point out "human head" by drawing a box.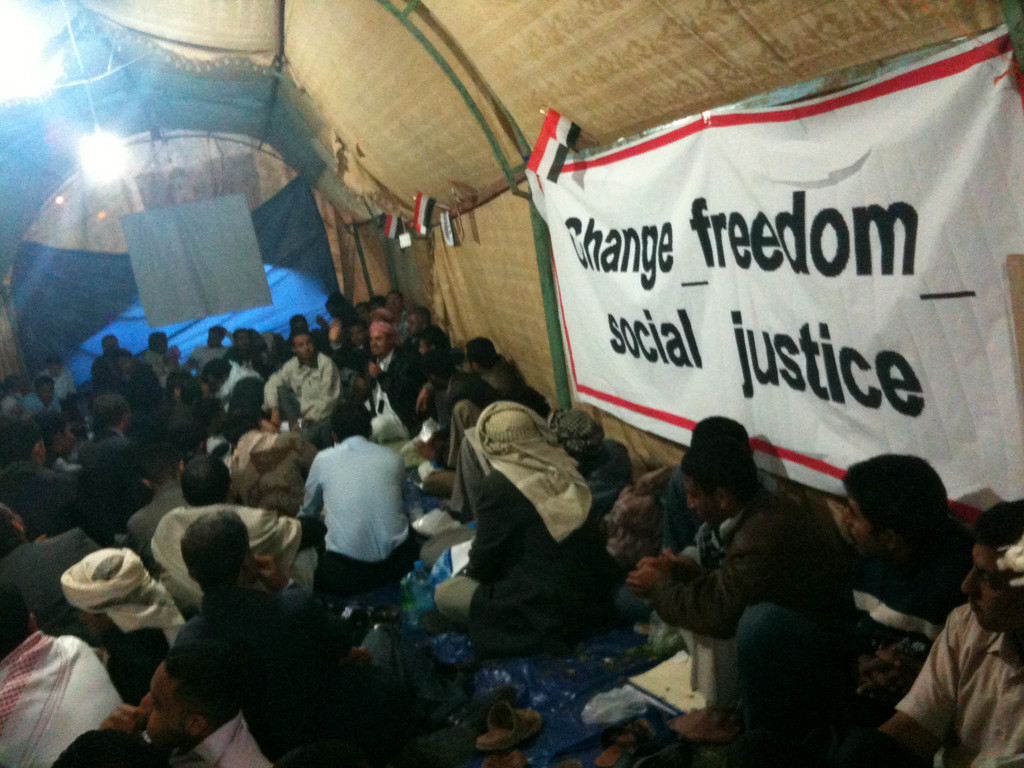
[191,399,227,434].
